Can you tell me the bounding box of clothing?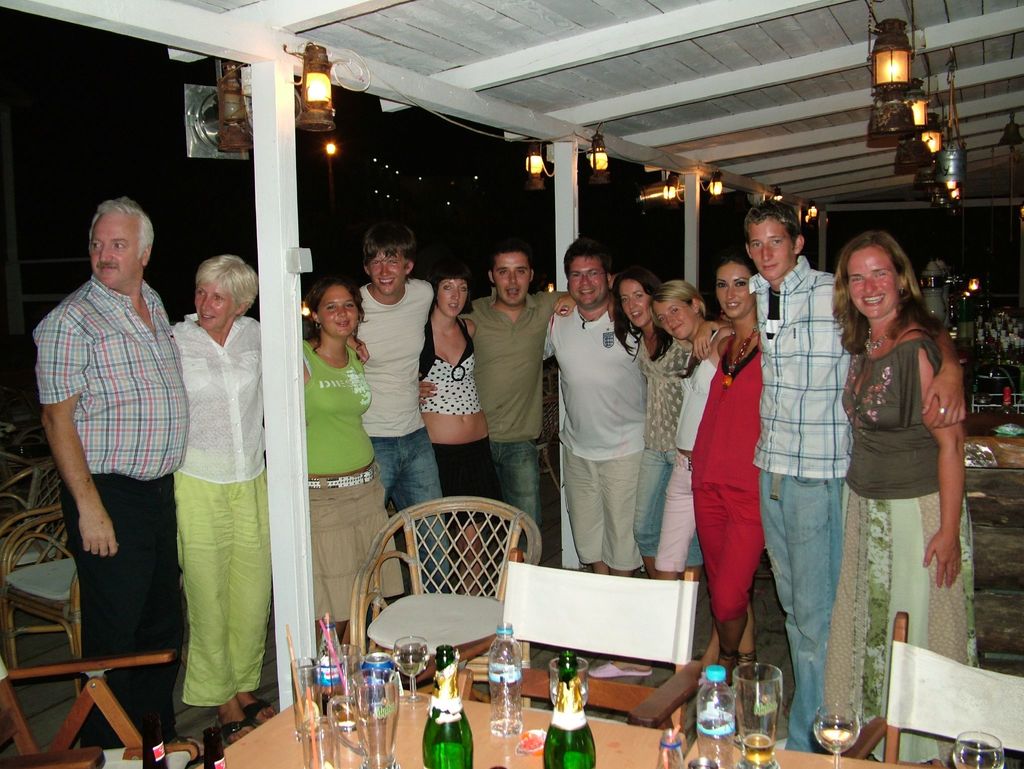
l=349, t=281, r=441, b=590.
